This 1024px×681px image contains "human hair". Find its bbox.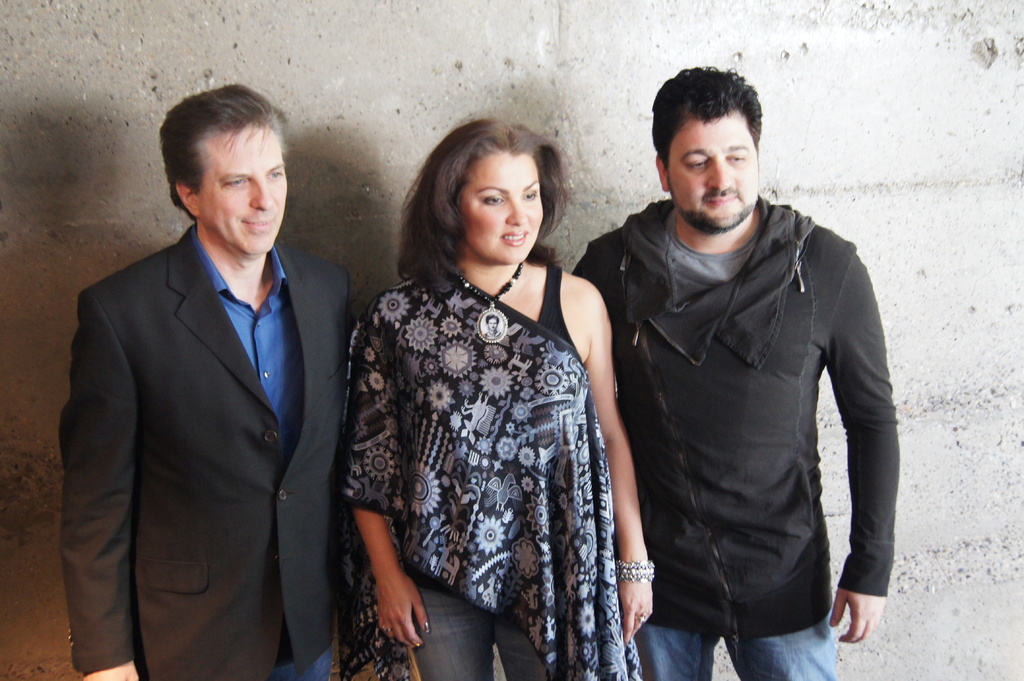
<box>393,112,563,298</box>.
